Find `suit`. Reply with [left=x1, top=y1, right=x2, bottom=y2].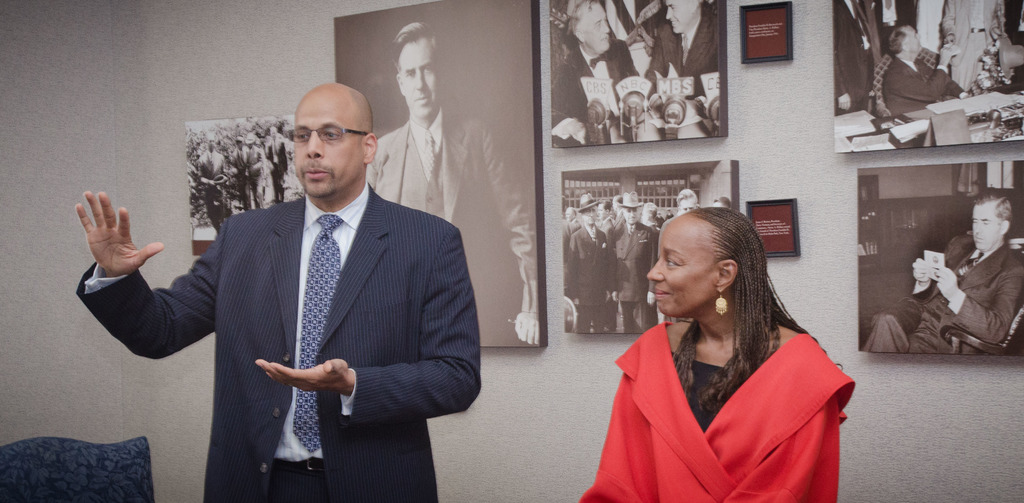
[left=644, top=3, right=719, bottom=97].
